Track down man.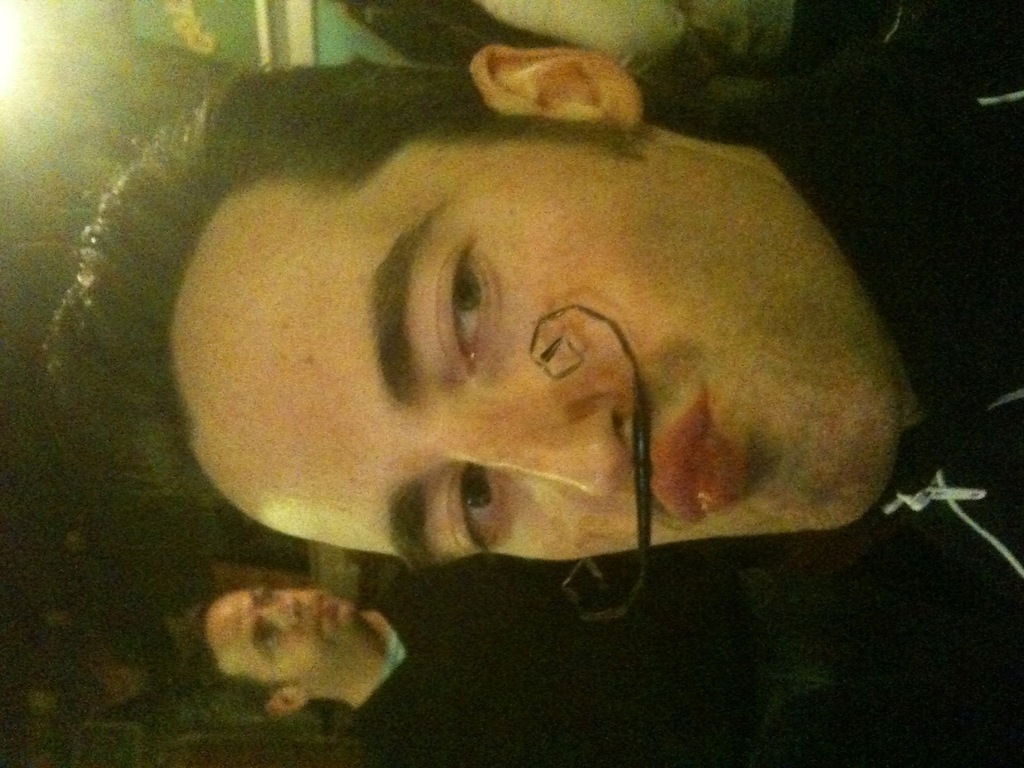
Tracked to detection(178, 108, 917, 554).
